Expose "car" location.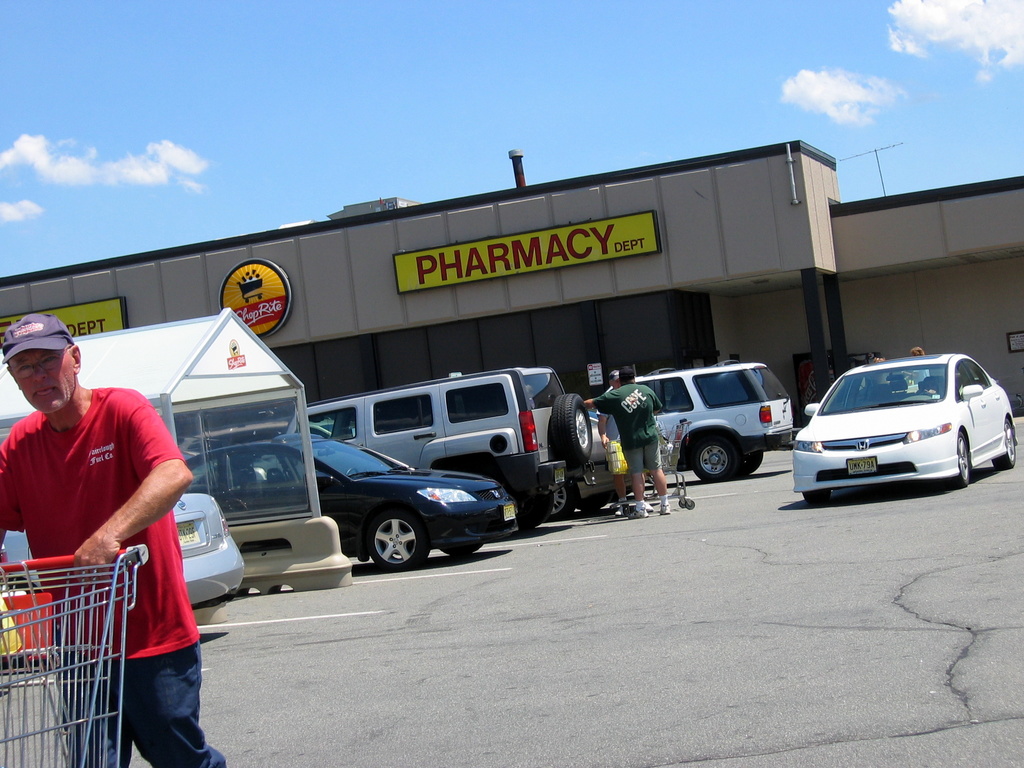
Exposed at region(0, 483, 249, 609).
